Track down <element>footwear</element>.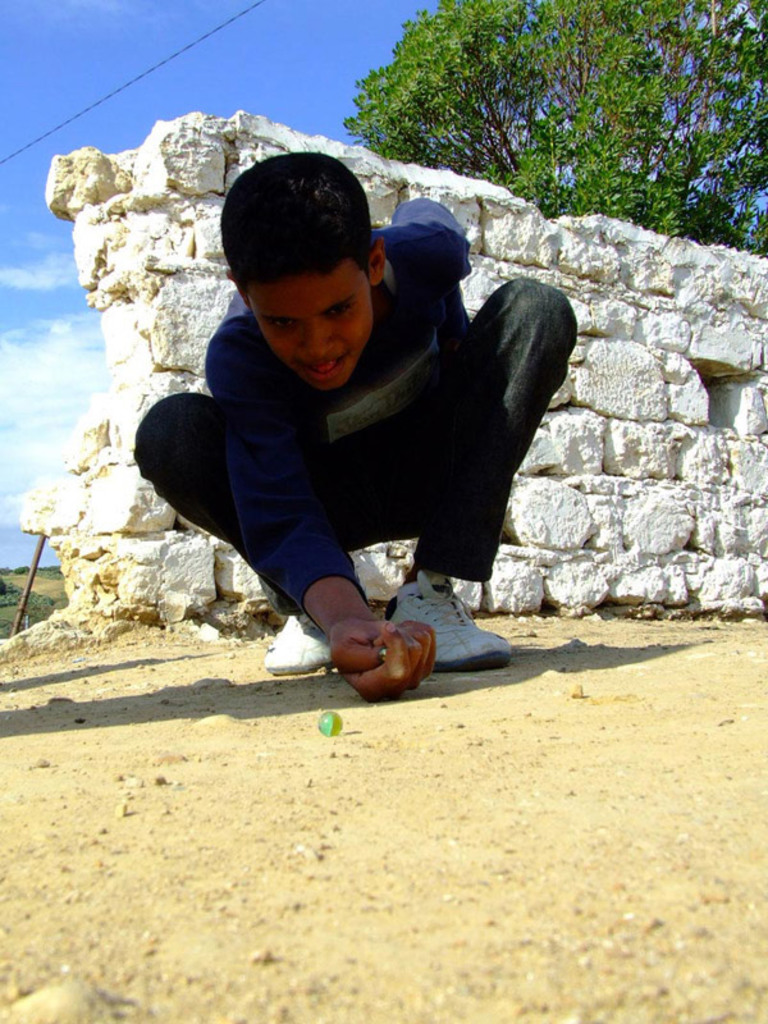
Tracked to crop(261, 607, 348, 681).
